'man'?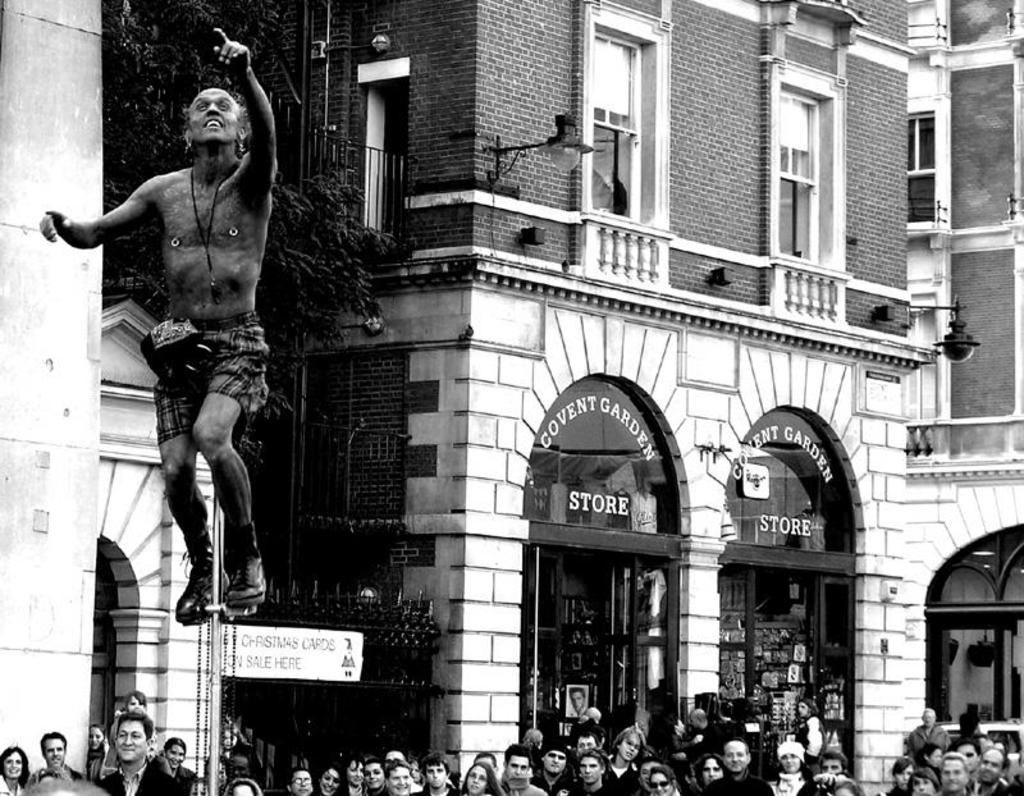
pyautogui.locateOnScreen(968, 746, 1019, 795)
